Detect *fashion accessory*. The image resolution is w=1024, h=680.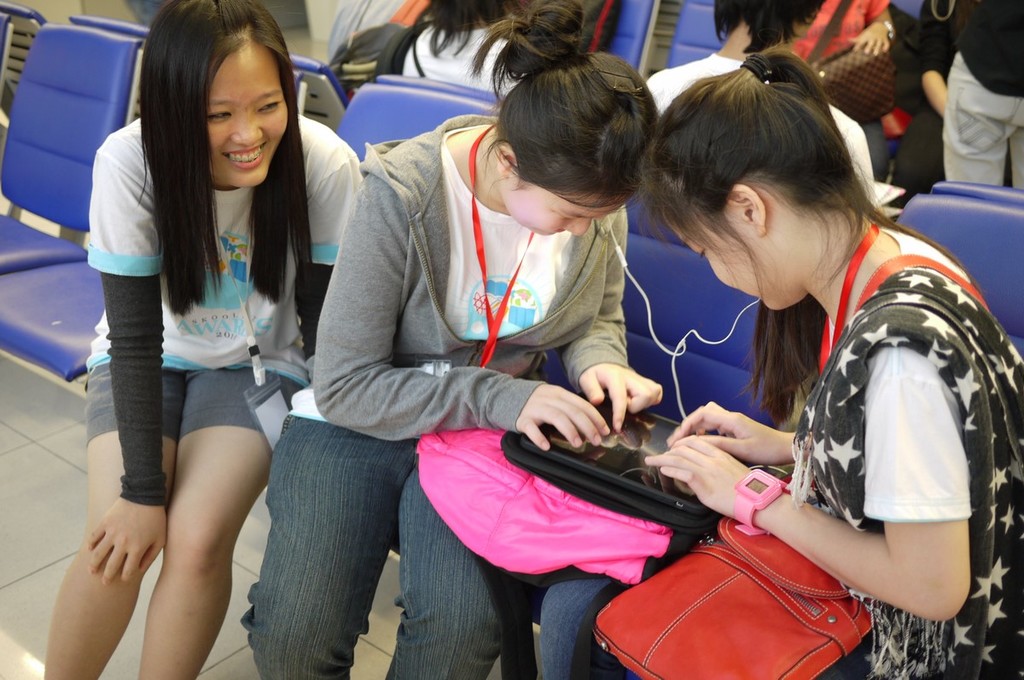
locate(407, 423, 676, 582).
